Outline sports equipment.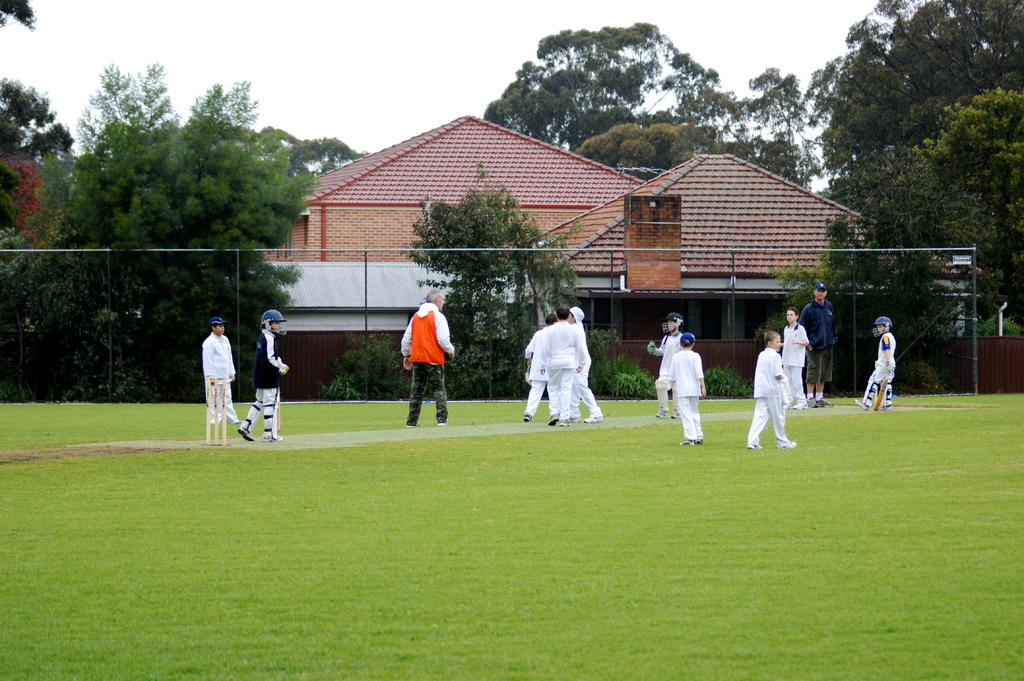
Outline: <region>678, 435, 695, 445</region>.
